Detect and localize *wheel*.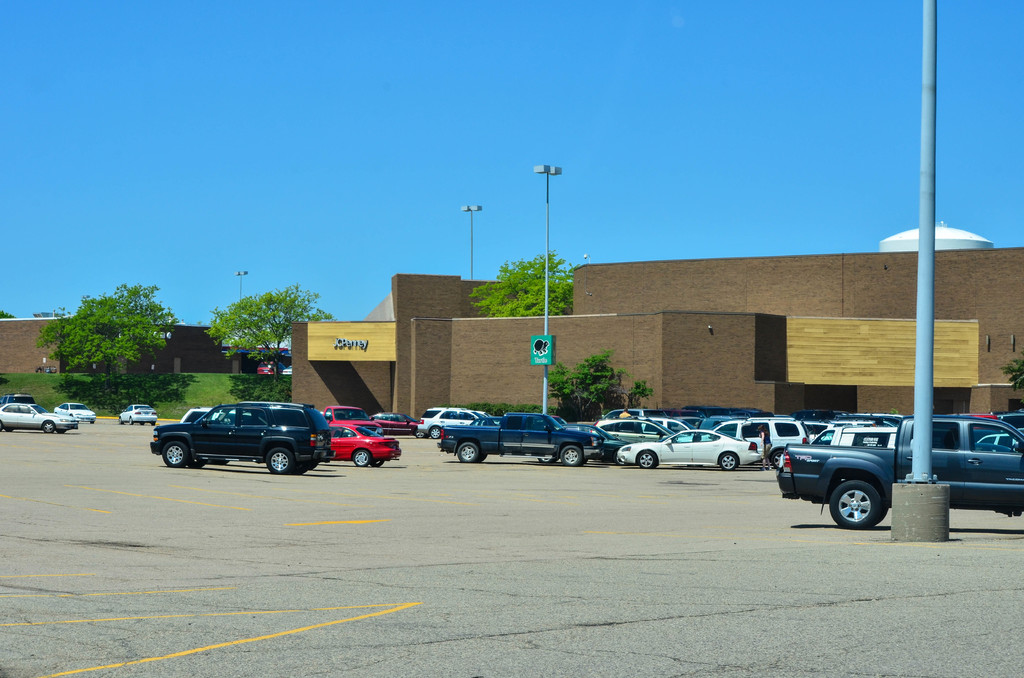
Localized at detection(614, 451, 627, 465).
